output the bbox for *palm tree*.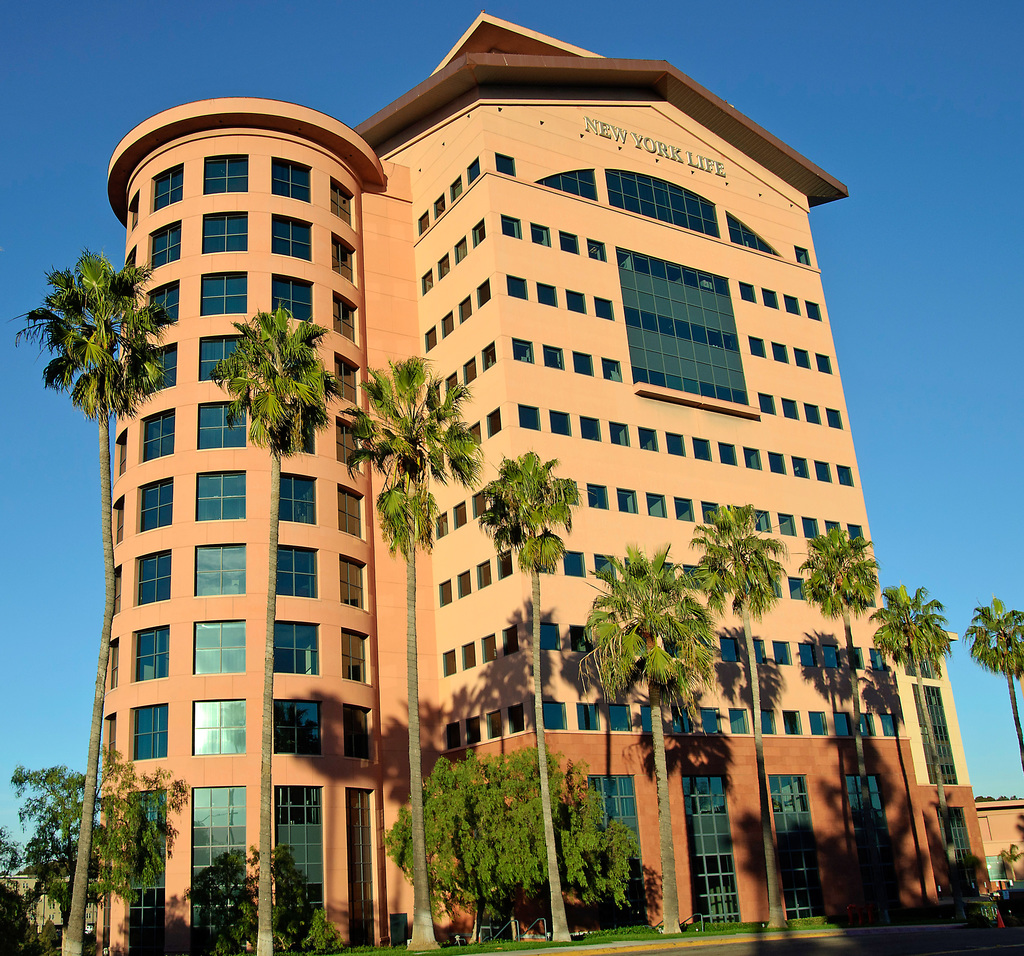
(x1=205, y1=316, x2=331, y2=877).
